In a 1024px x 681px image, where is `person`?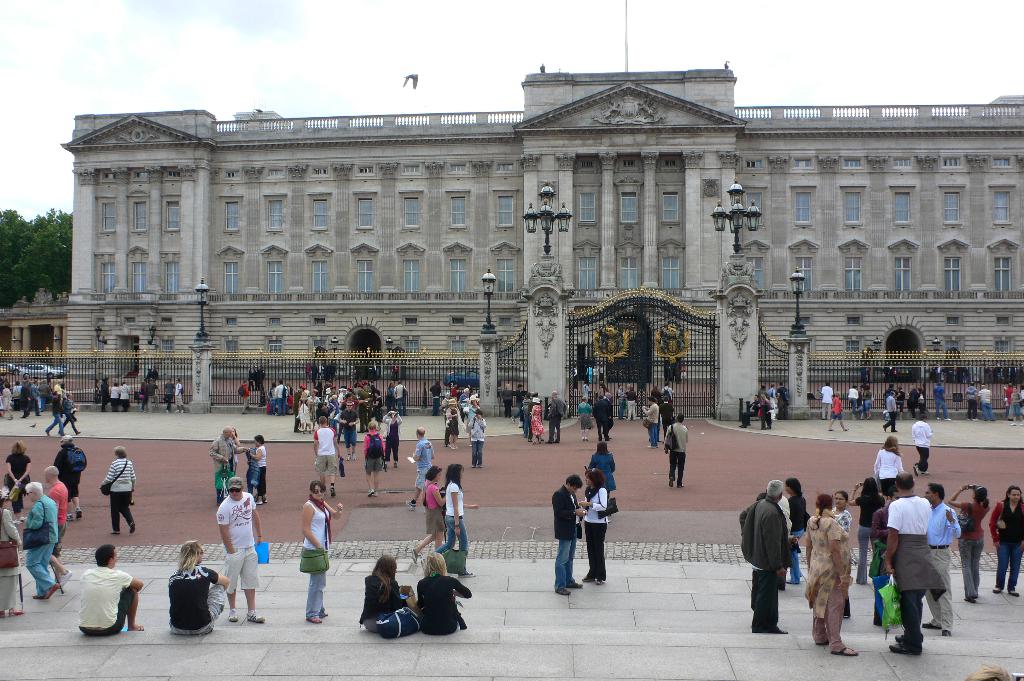
<bbox>396, 385, 405, 413</bbox>.
